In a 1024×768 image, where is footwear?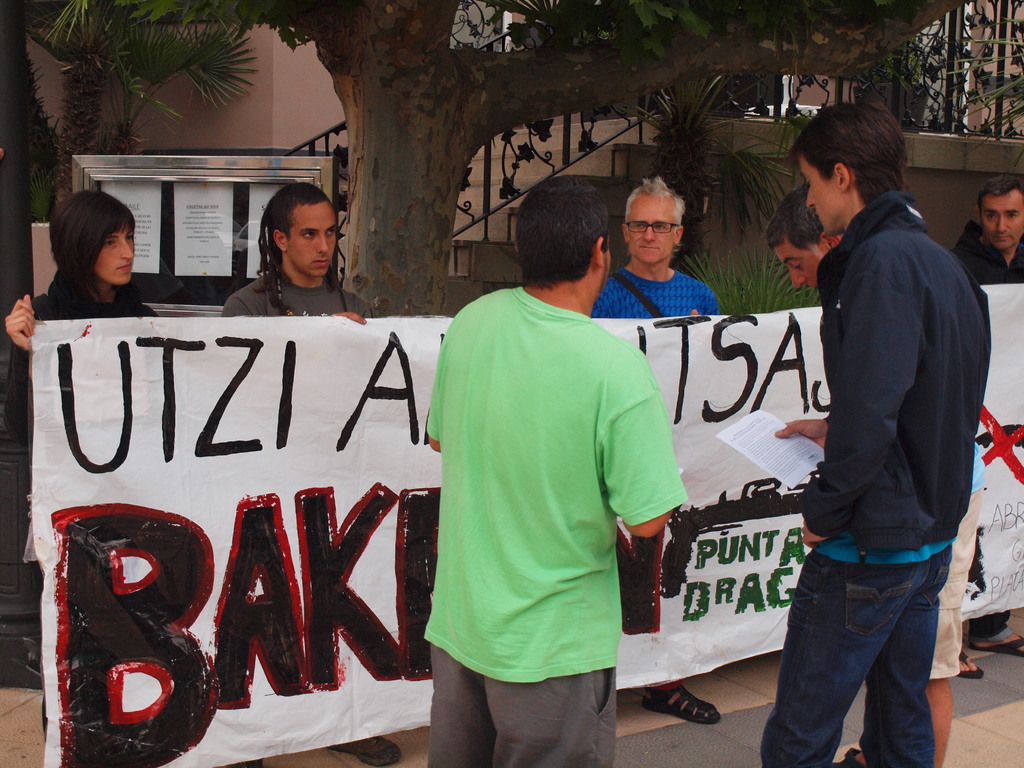
<box>958,650,985,681</box>.
